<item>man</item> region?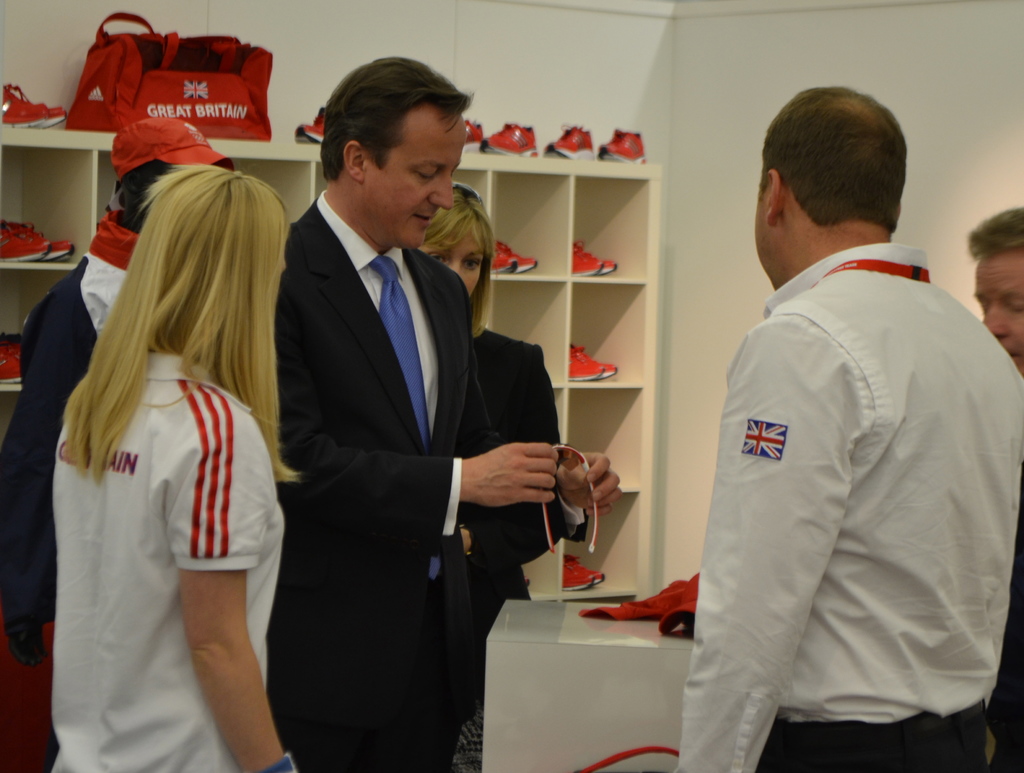
BBox(268, 54, 626, 772)
